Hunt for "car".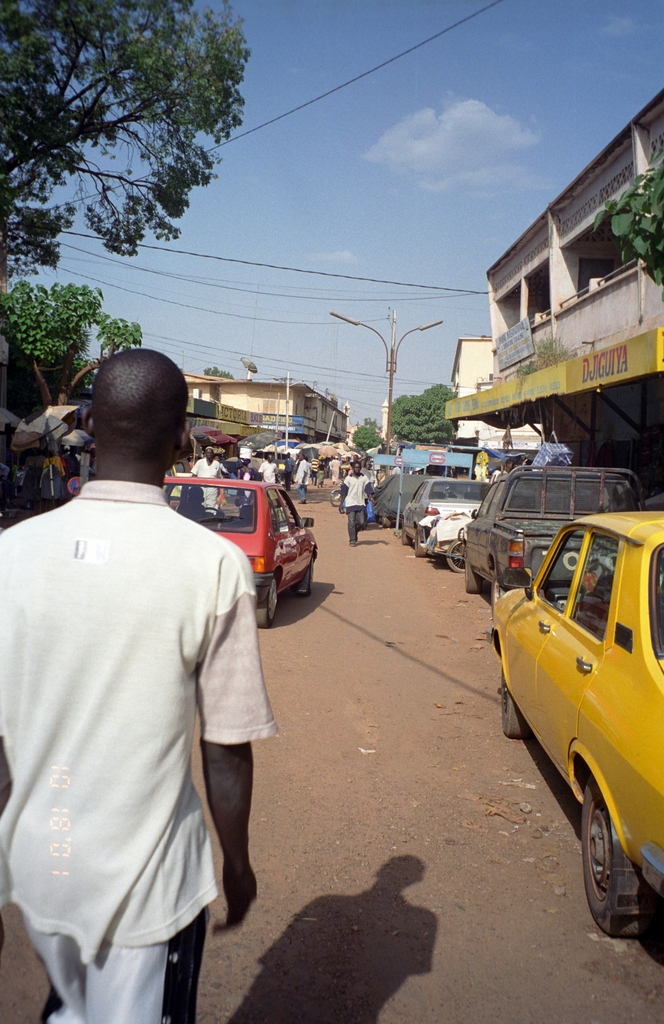
Hunted down at bbox(493, 509, 663, 937).
